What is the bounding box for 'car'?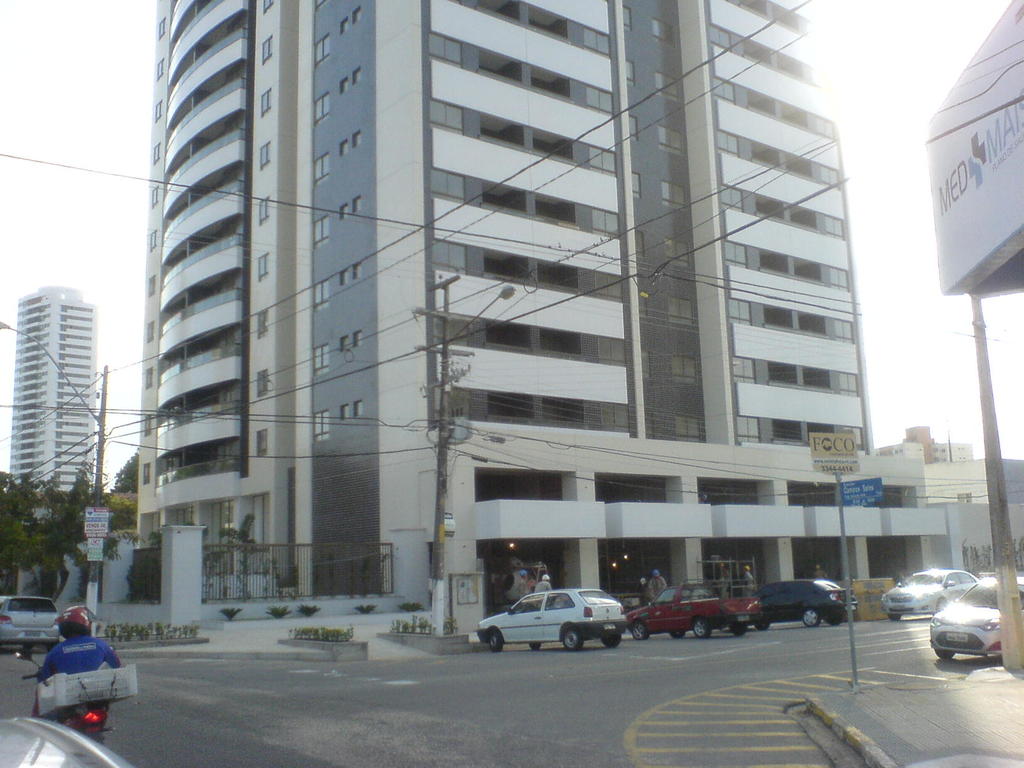
474, 589, 639, 657.
